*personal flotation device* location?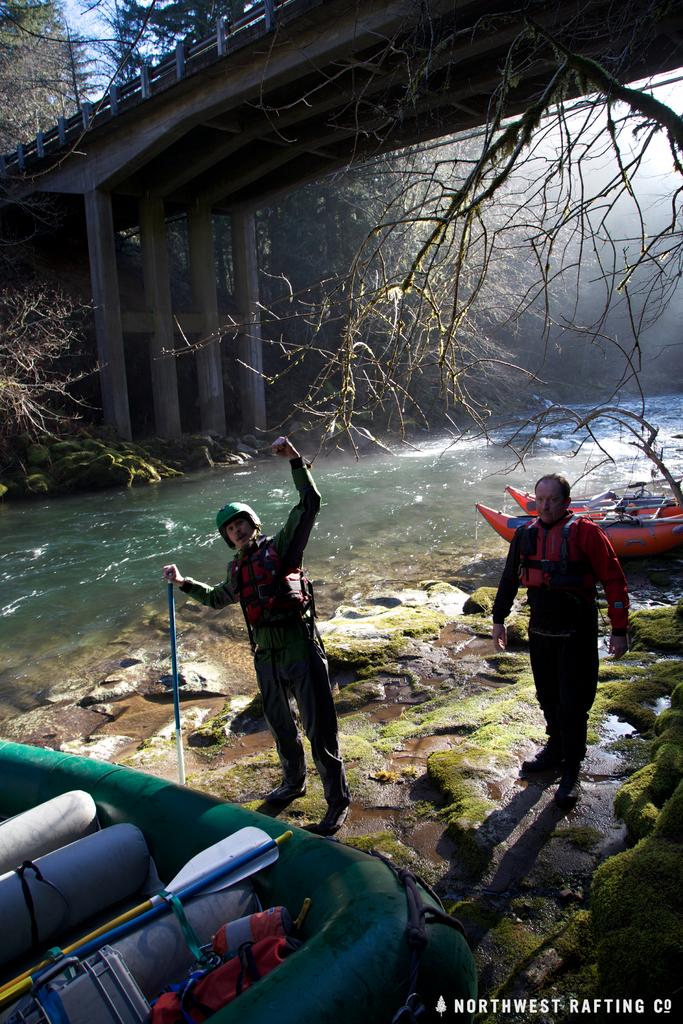
BBox(509, 507, 592, 634)
